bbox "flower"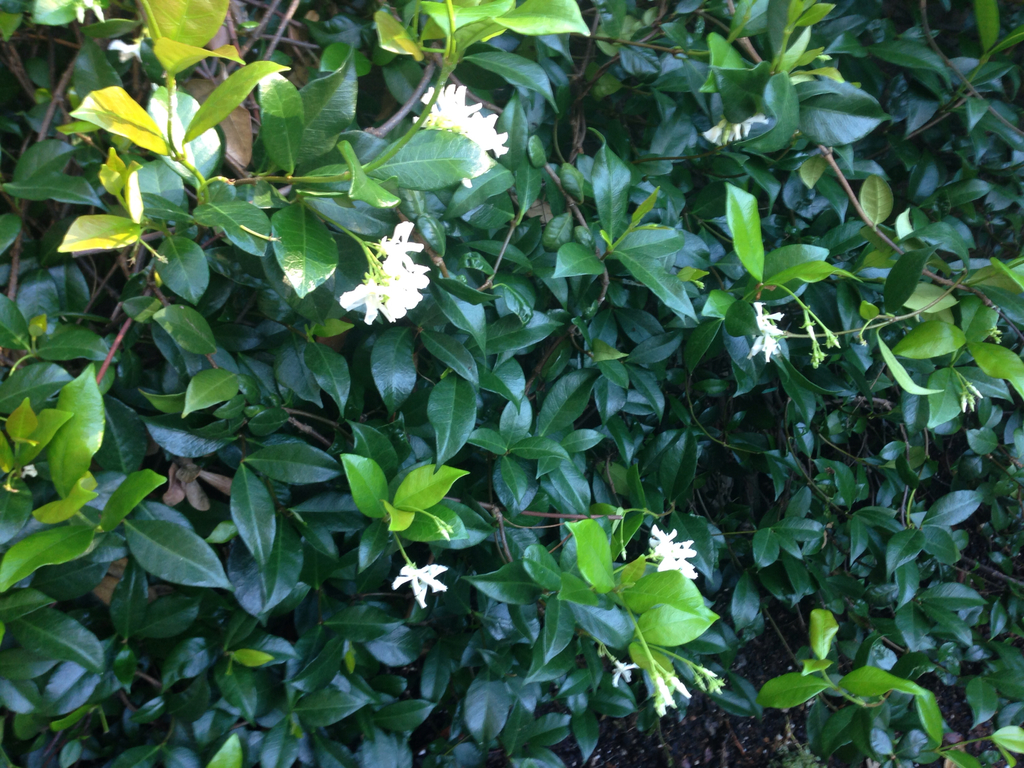
bbox(109, 36, 143, 61)
